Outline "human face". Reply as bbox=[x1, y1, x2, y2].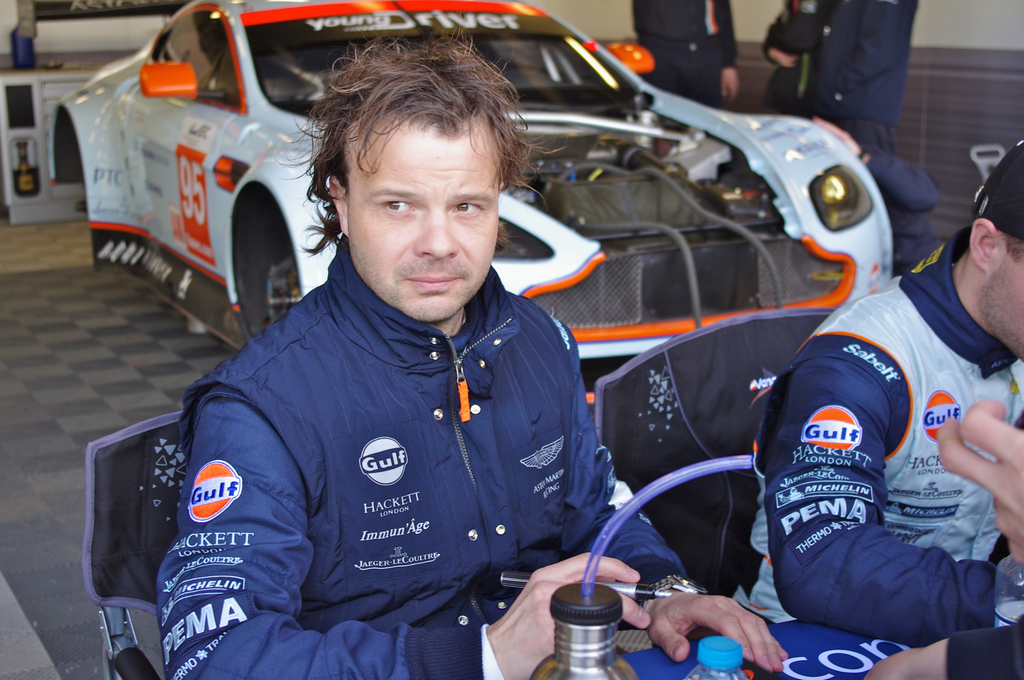
bbox=[342, 113, 486, 318].
